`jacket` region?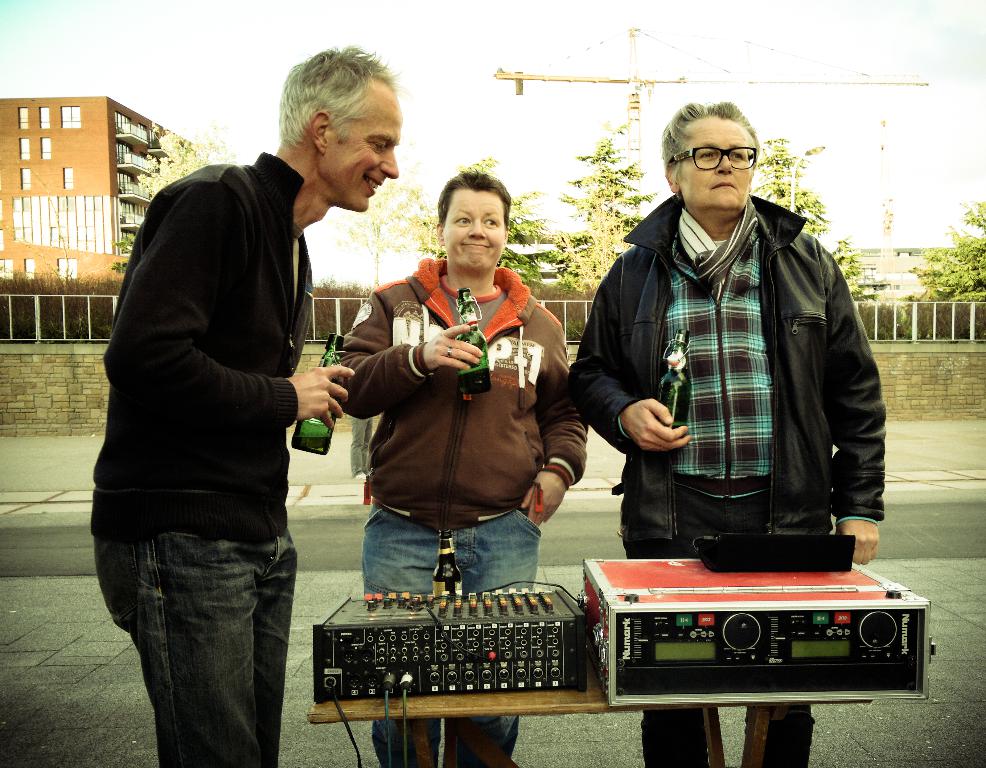
bbox=(81, 146, 317, 561)
